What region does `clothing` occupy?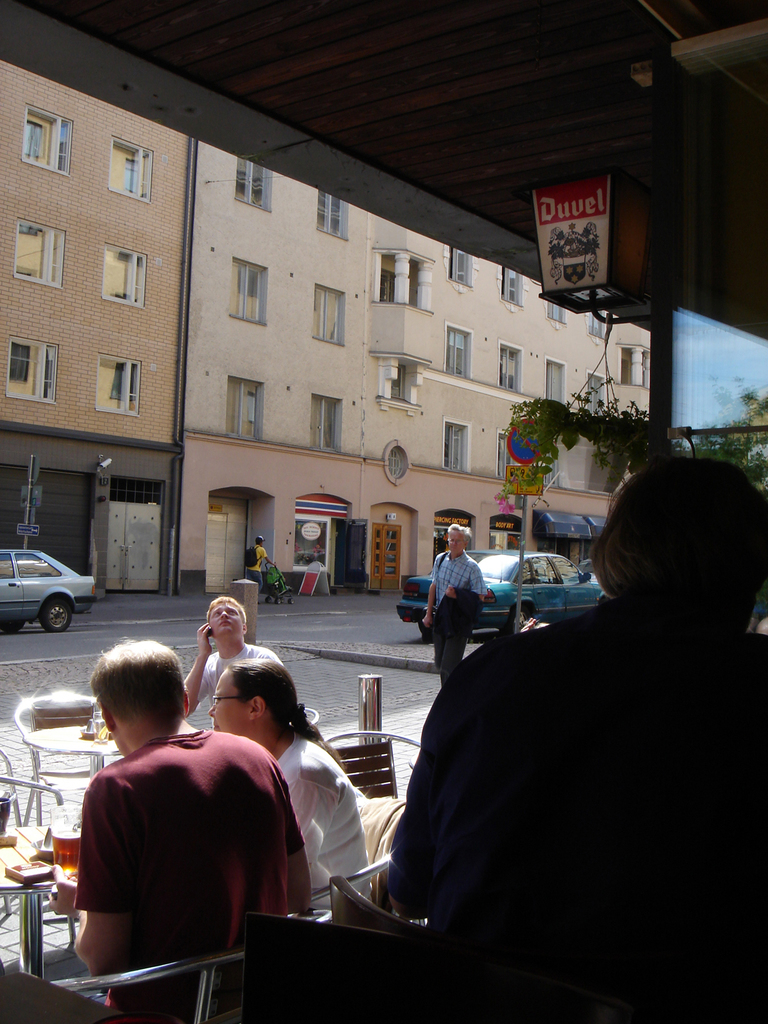
detection(173, 641, 271, 694).
